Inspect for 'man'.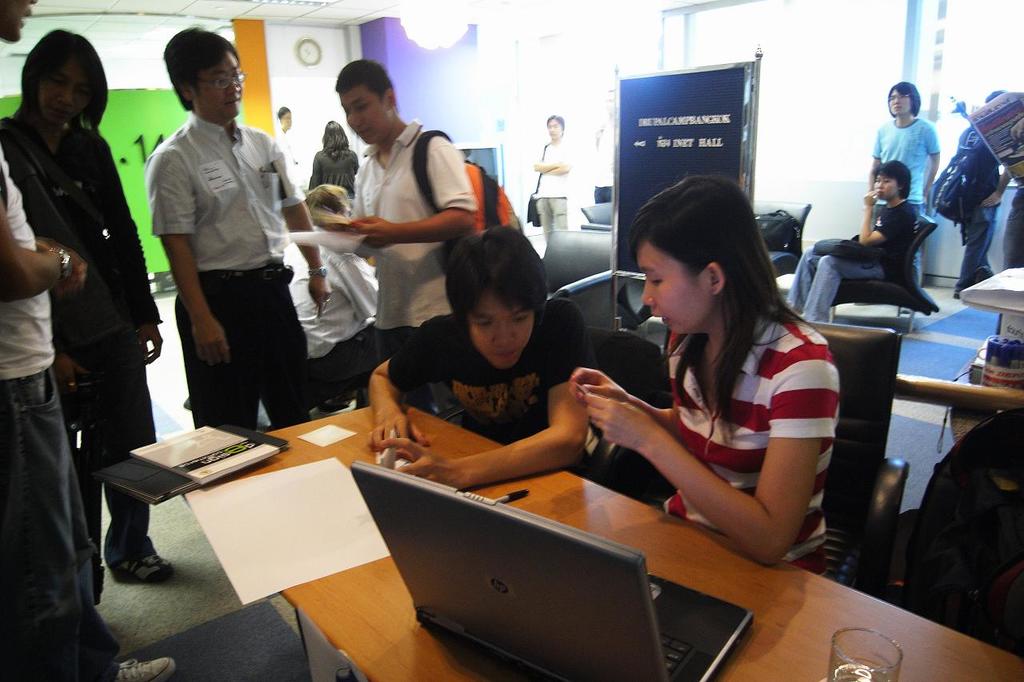
Inspection: box(318, 58, 482, 368).
